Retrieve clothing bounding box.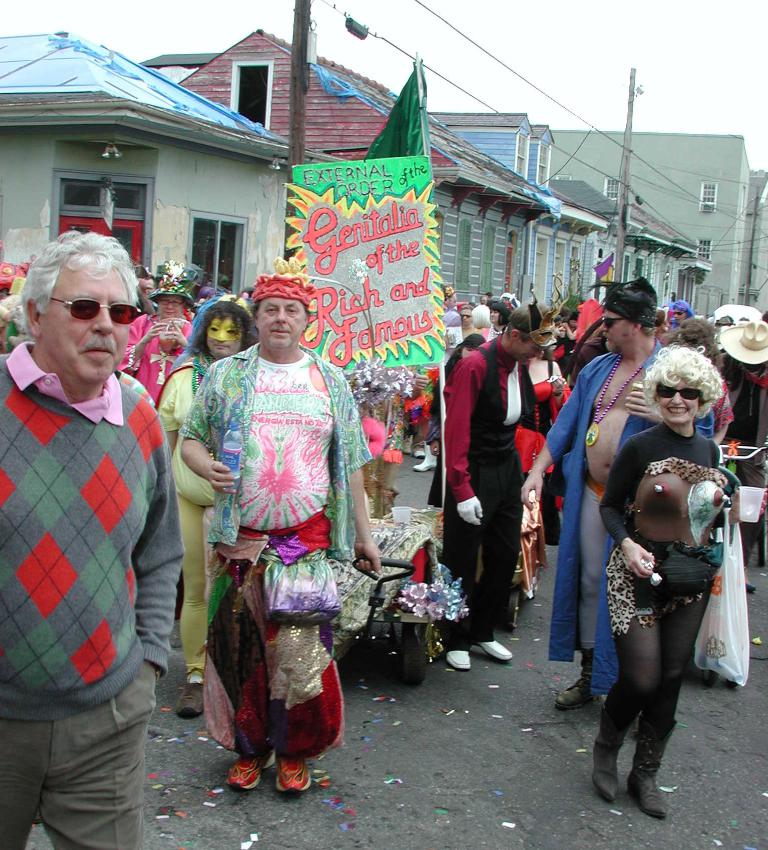
Bounding box: pyautogui.locateOnScreen(599, 432, 727, 785).
